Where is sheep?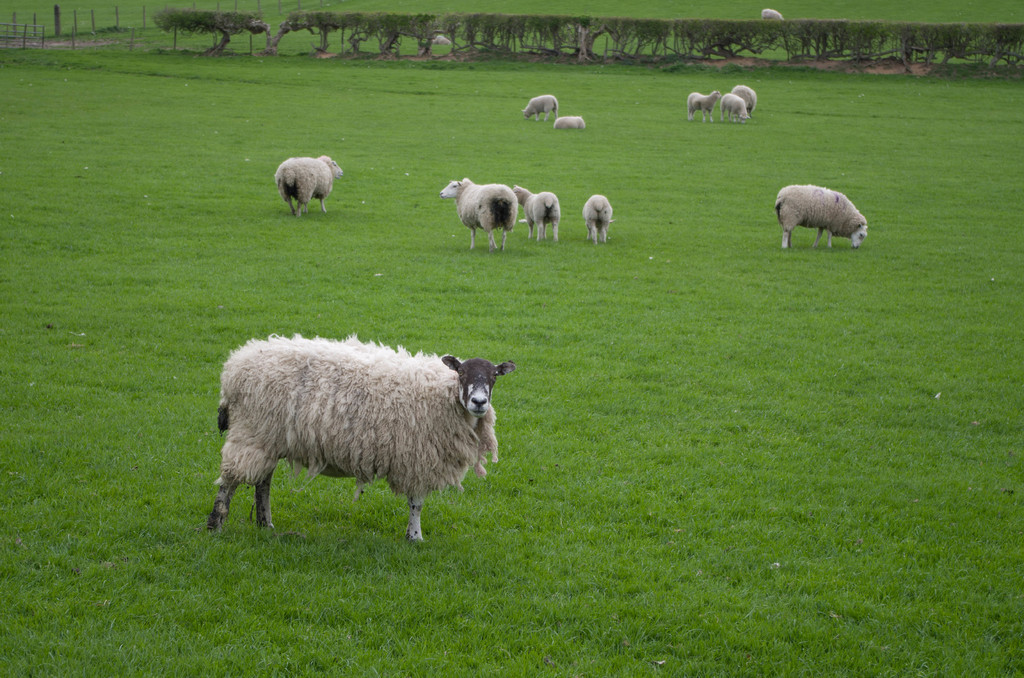
278 155 342 217.
